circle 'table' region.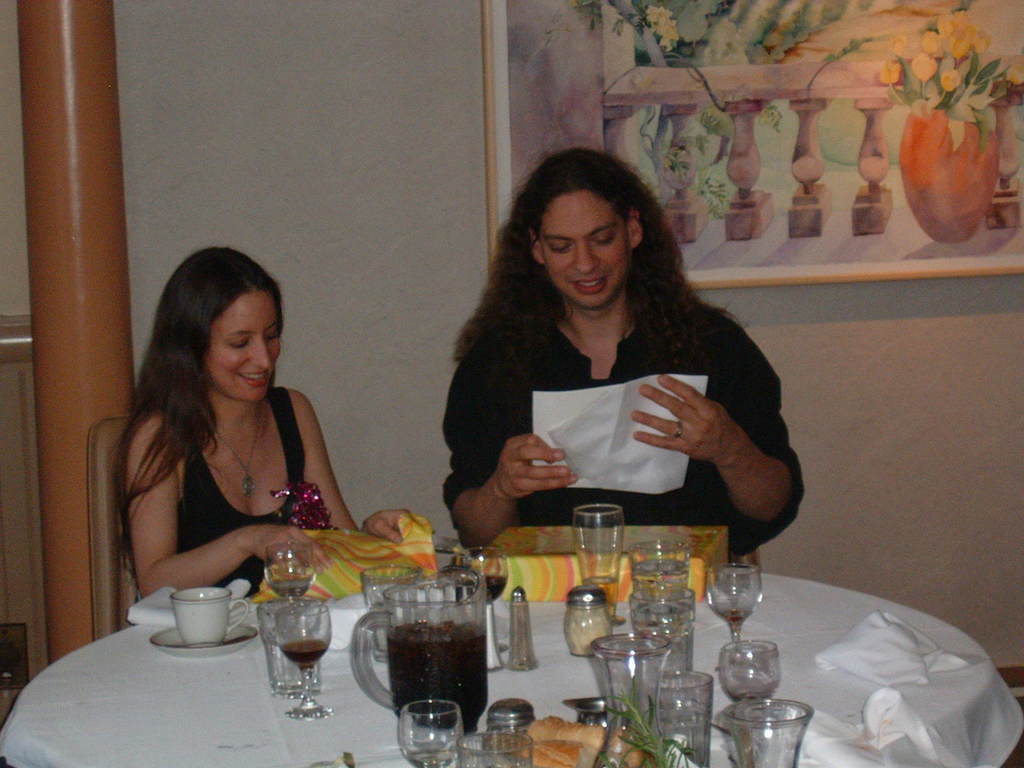
Region: [left=37, top=416, right=941, bottom=767].
